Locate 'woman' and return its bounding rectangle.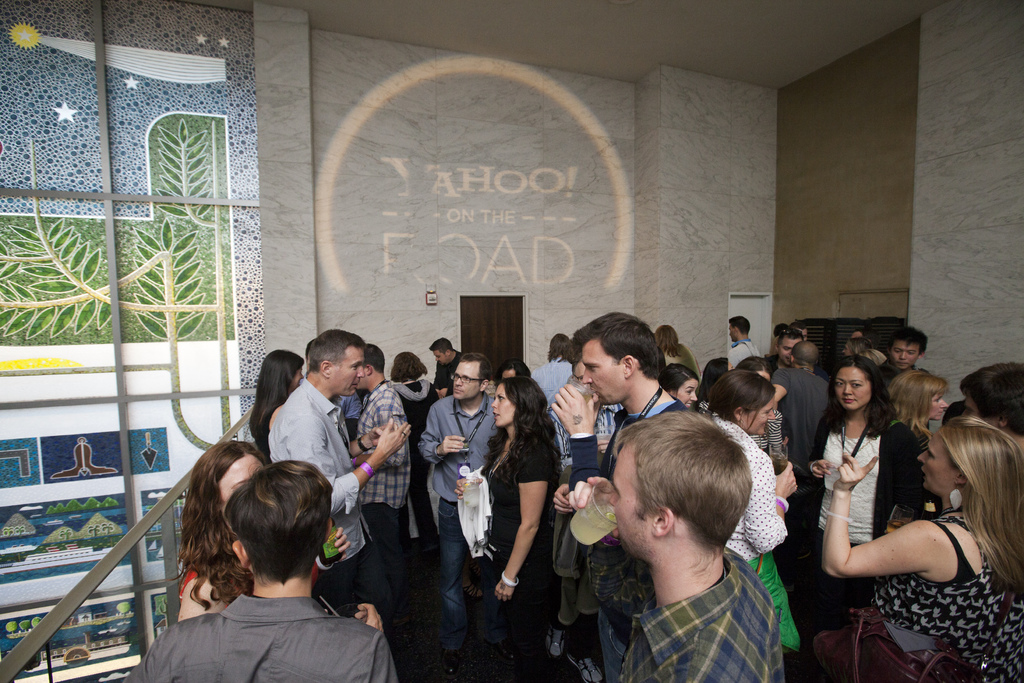
region(698, 368, 798, 659).
